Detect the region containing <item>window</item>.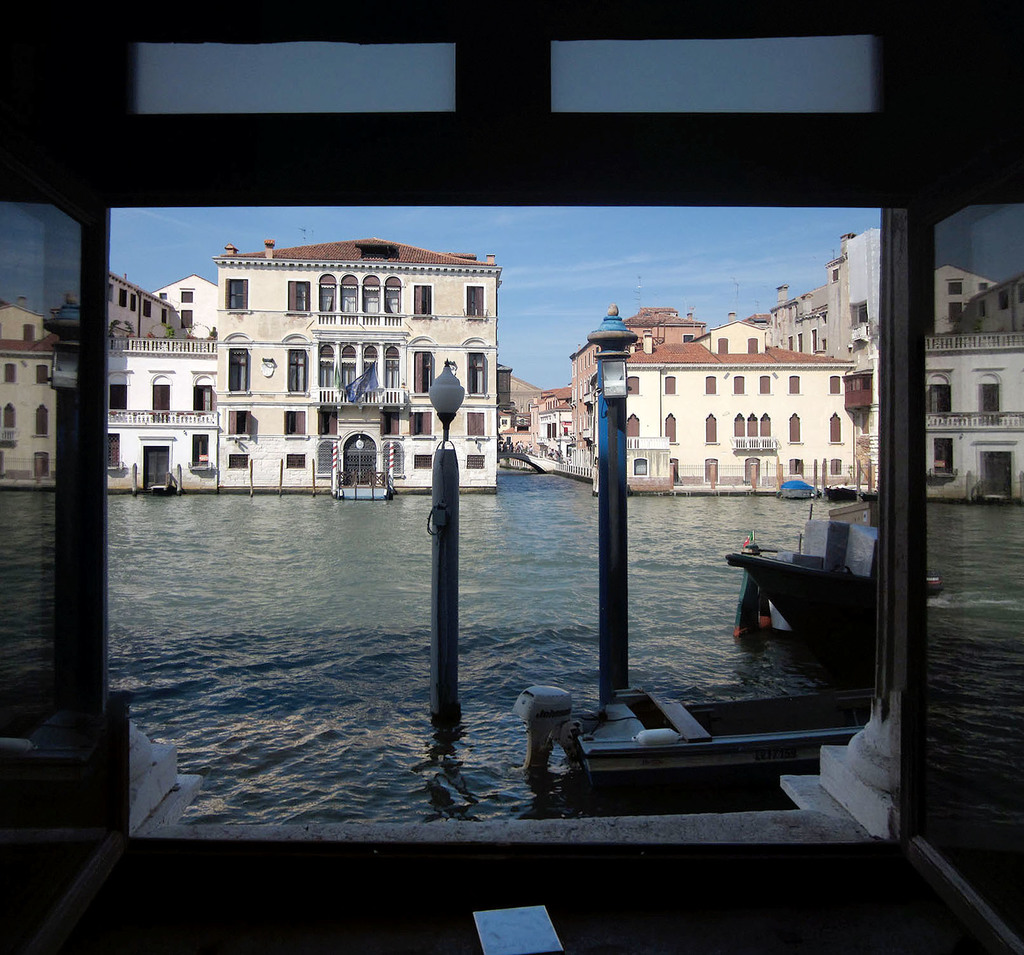
321,286,337,312.
